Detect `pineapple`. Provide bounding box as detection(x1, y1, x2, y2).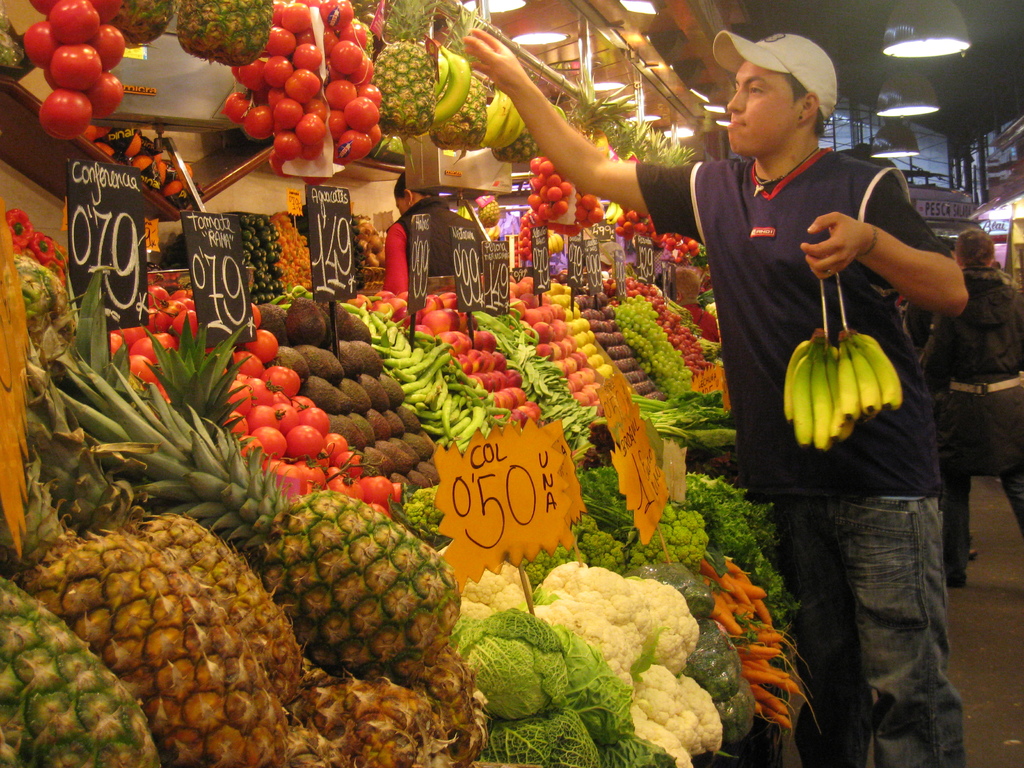
detection(181, 0, 272, 66).
